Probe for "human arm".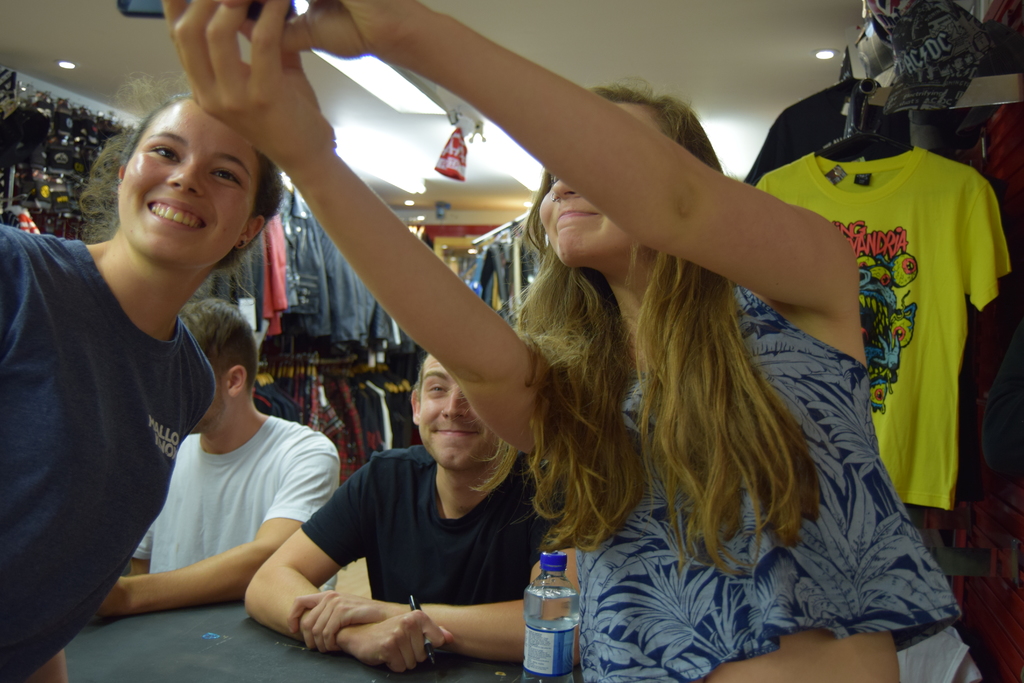
Probe result: bbox=[159, 0, 553, 457].
